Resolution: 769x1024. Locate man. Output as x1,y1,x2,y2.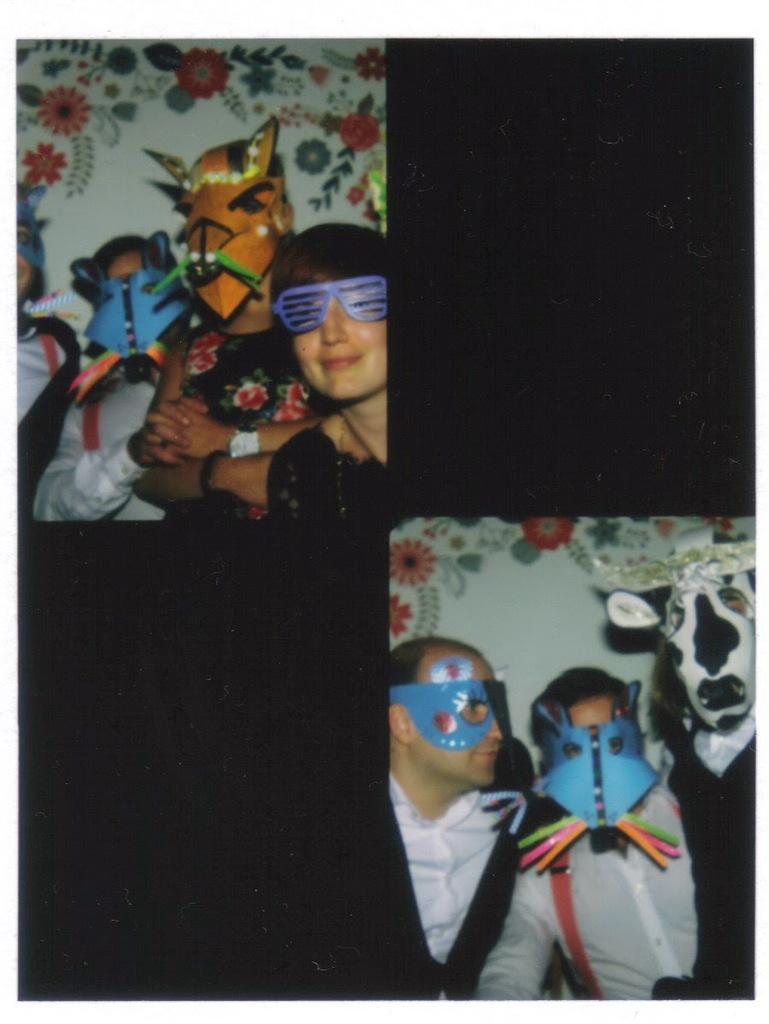
356,630,597,1002.
